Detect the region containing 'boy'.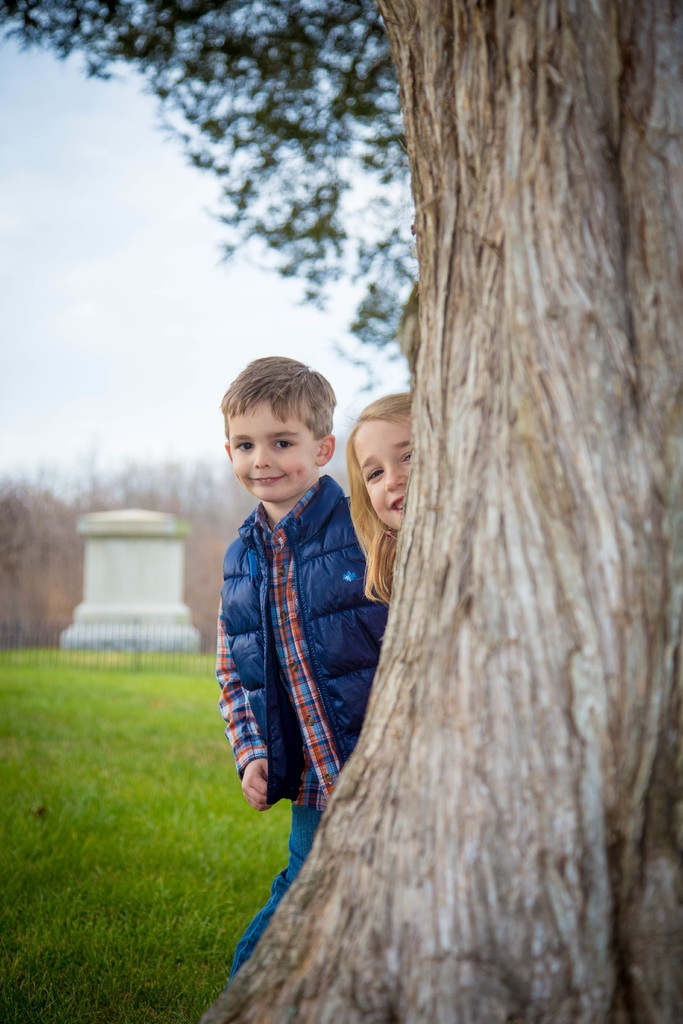
{"left": 194, "top": 338, "right": 395, "bottom": 881}.
